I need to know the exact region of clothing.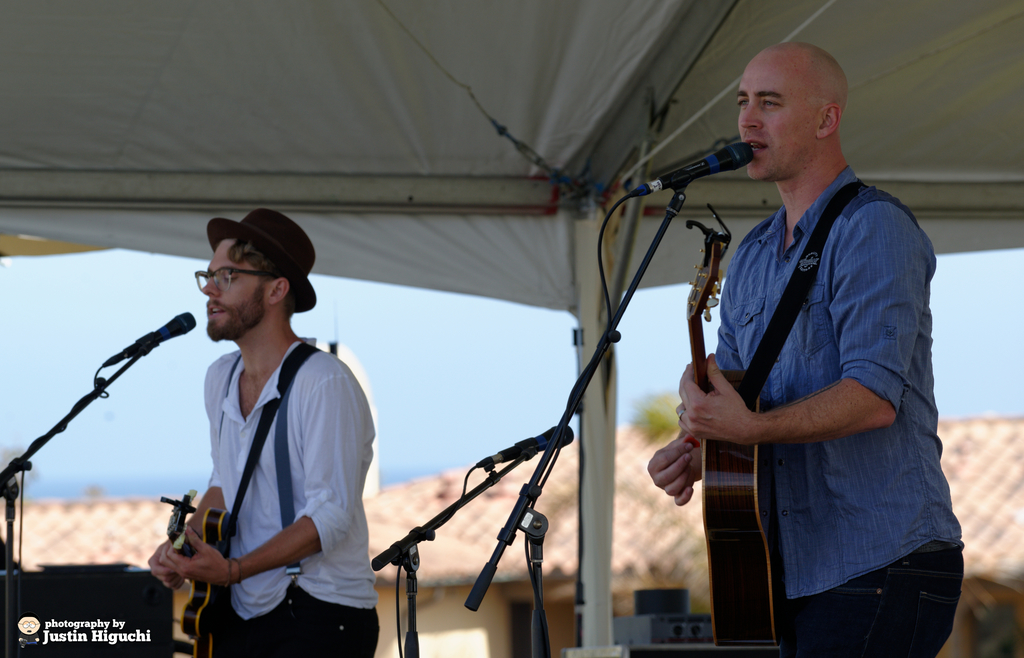
Region: select_region(203, 346, 372, 655).
